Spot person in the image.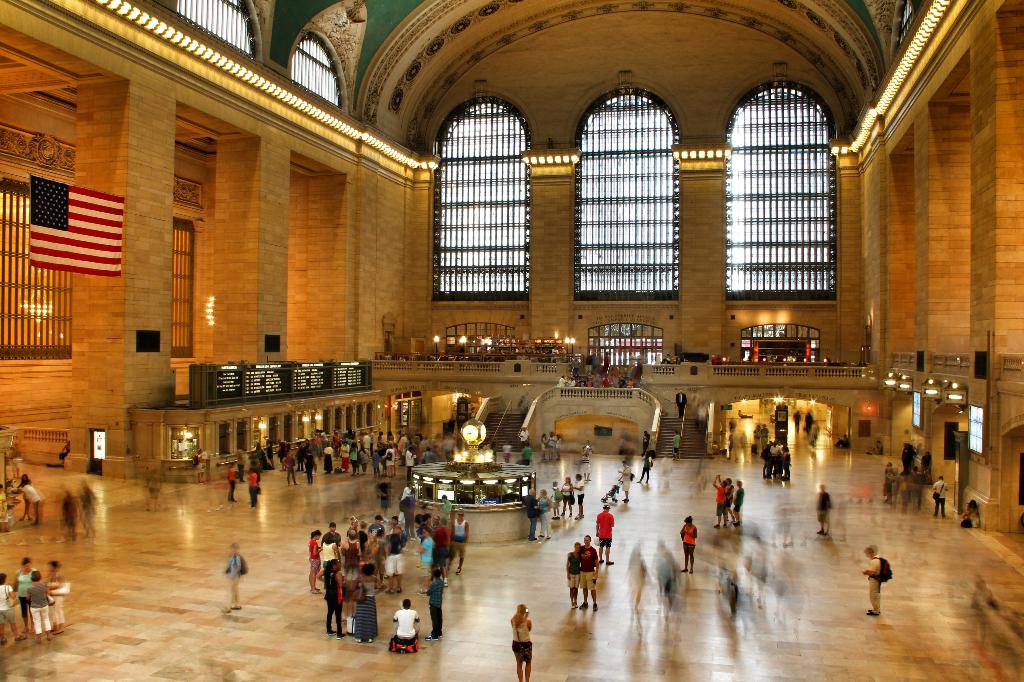
person found at box=[340, 530, 361, 575].
